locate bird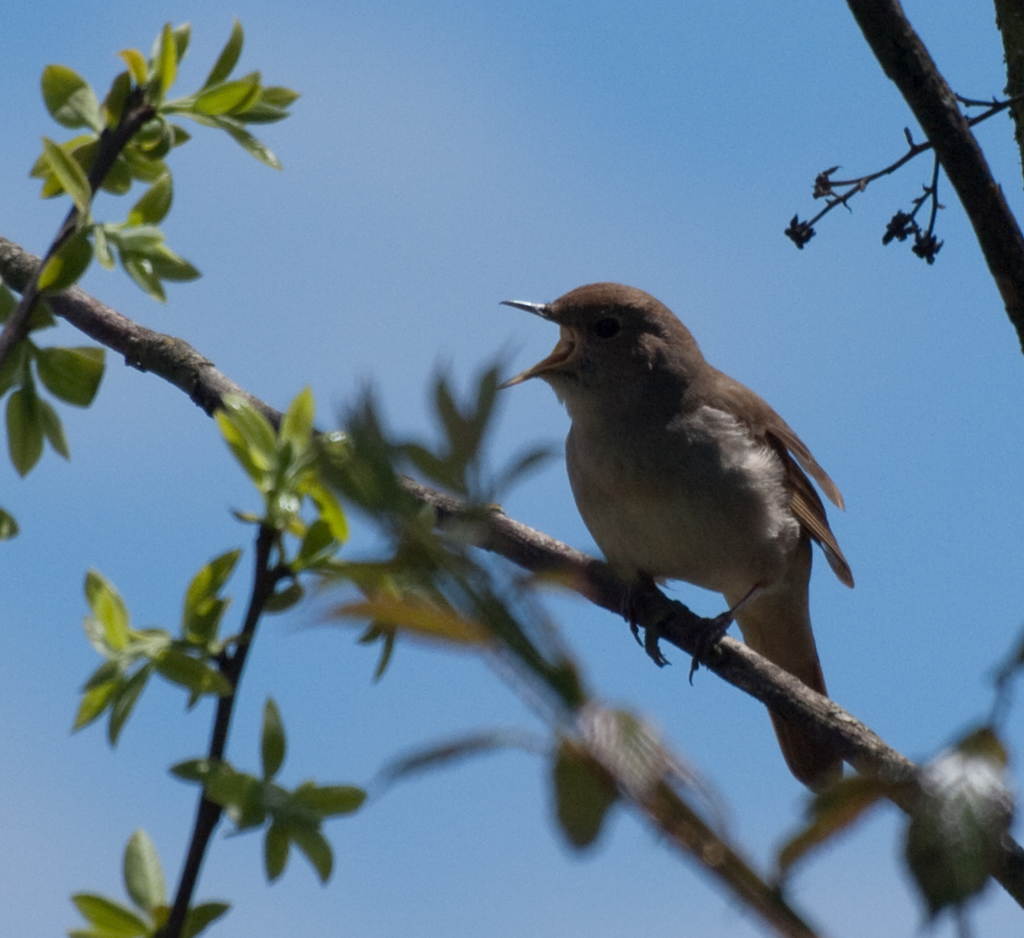
l=543, t=293, r=908, b=743
